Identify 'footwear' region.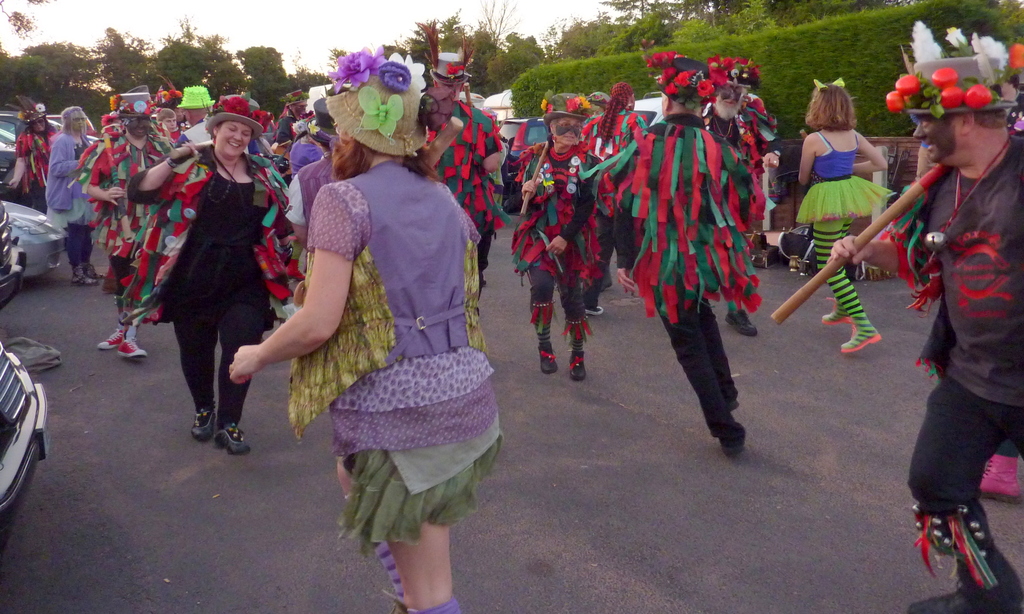
Region: bbox=[724, 305, 761, 337].
